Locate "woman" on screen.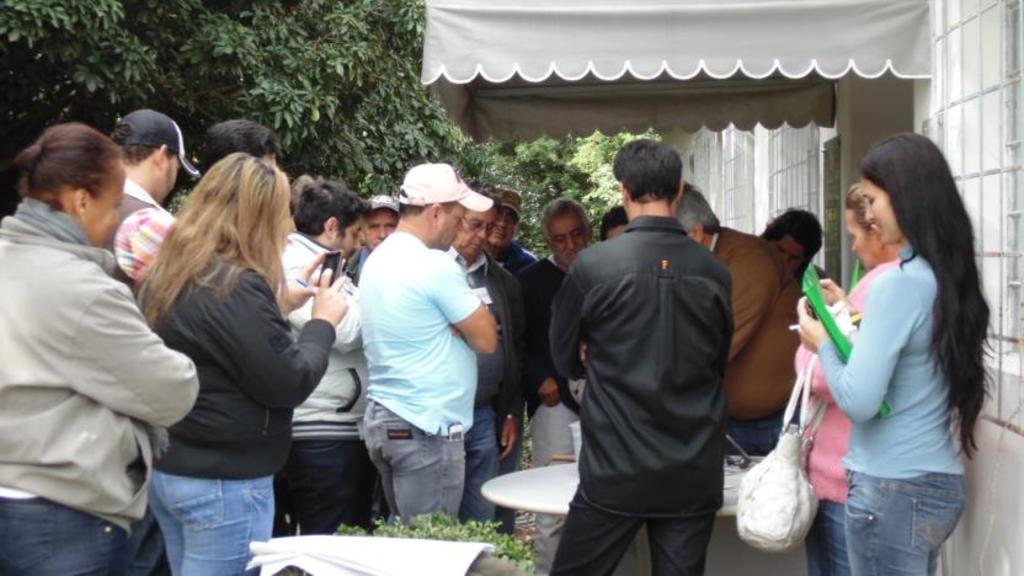
On screen at x1=785 y1=177 x2=906 y2=575.
